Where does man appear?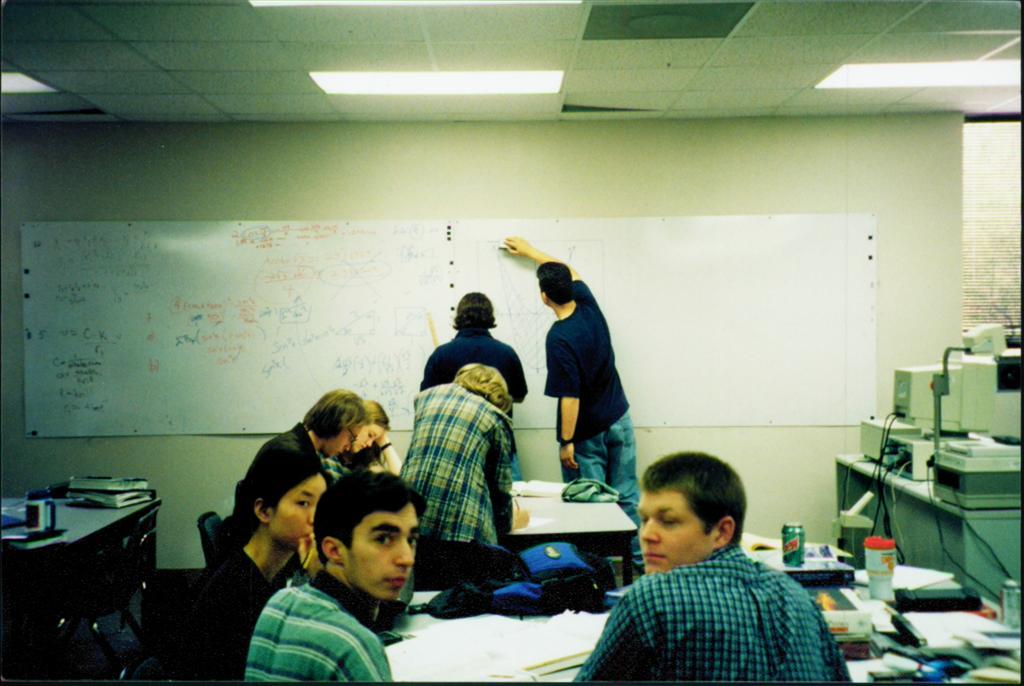
Appears at select_region(247, 468, 426, 685).
